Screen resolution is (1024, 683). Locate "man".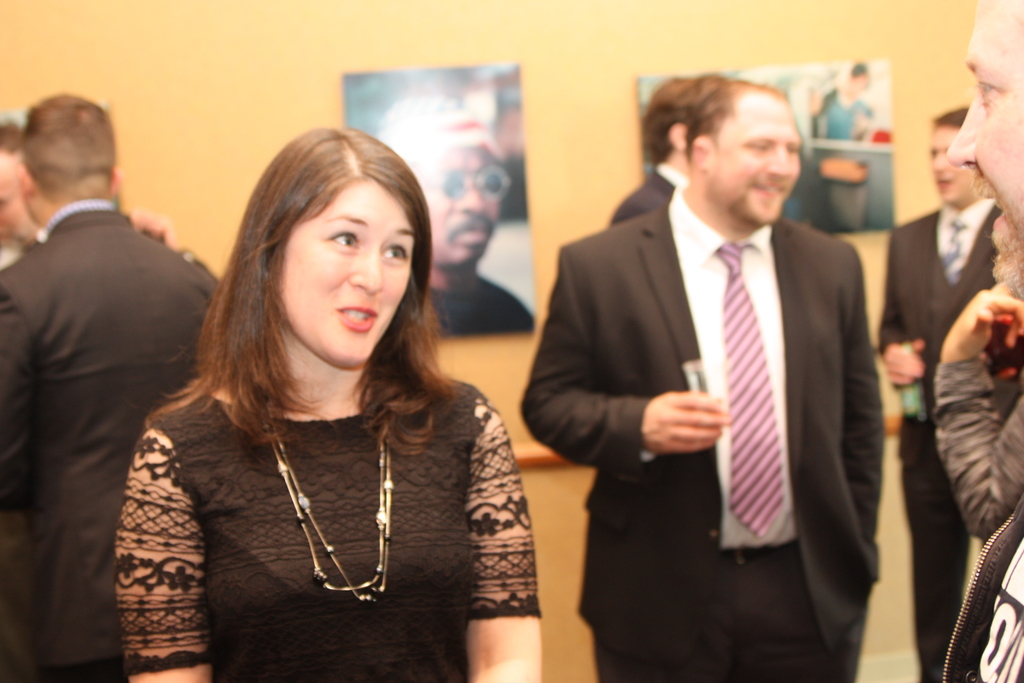
box(0, 118, 175, 273).
